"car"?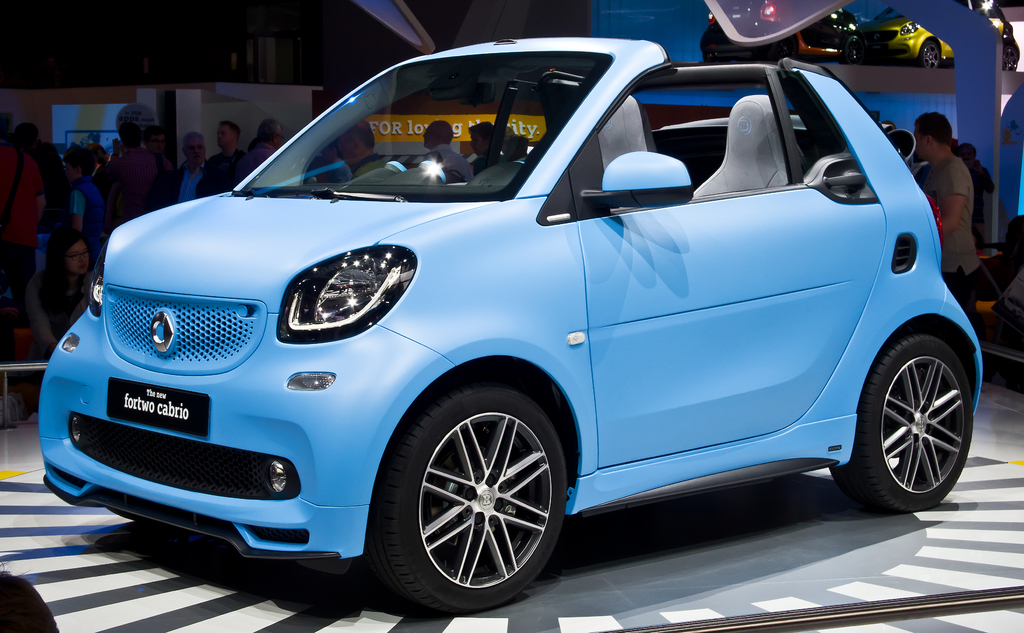
[left=707, top=10, right=860, bottom=64]
